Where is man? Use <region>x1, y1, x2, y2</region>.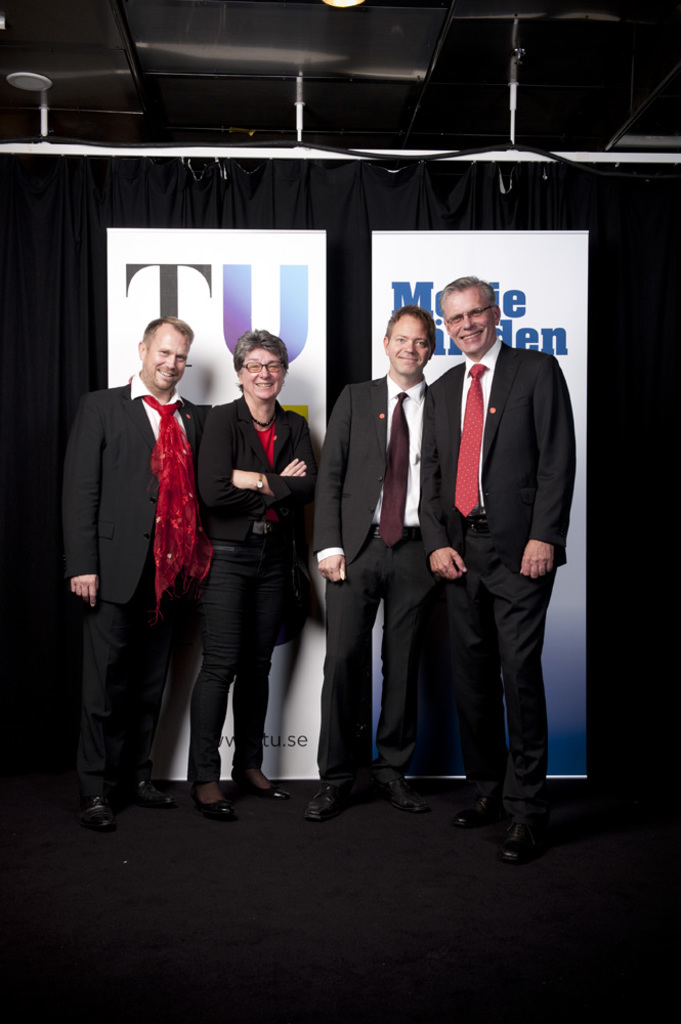
<region>416, 234, 569, 860</region>.
